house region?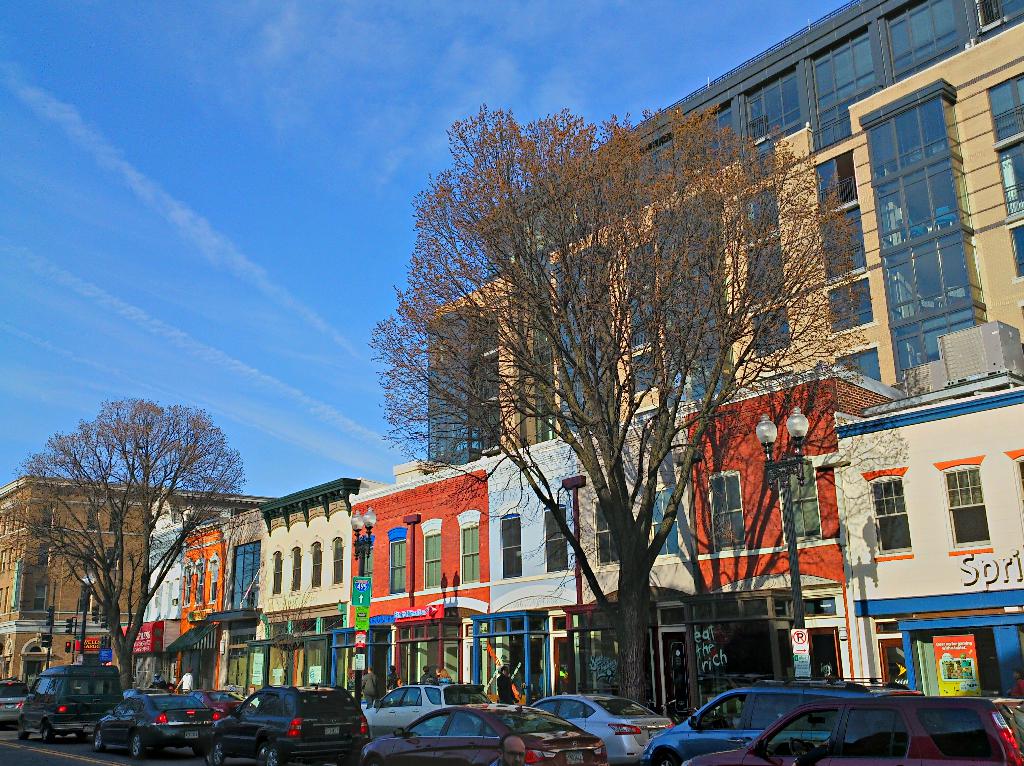
l=349, t=460, r=488, b=699
